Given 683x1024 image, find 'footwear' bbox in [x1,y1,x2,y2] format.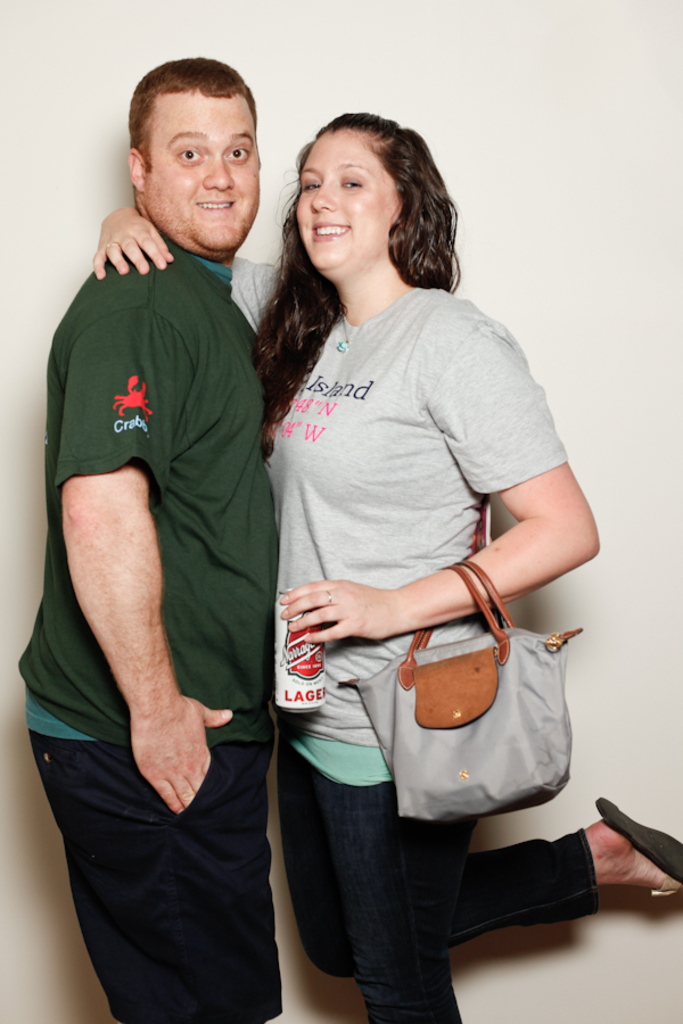
[599,801,681,883].
